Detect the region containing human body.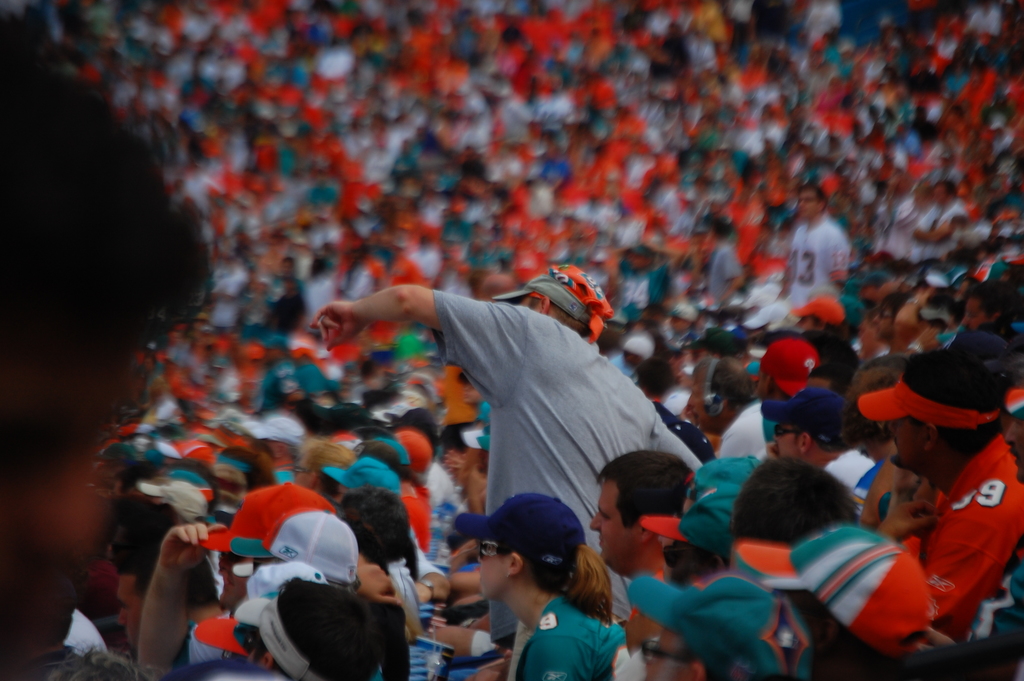
(876, 439, 1023, 636).
